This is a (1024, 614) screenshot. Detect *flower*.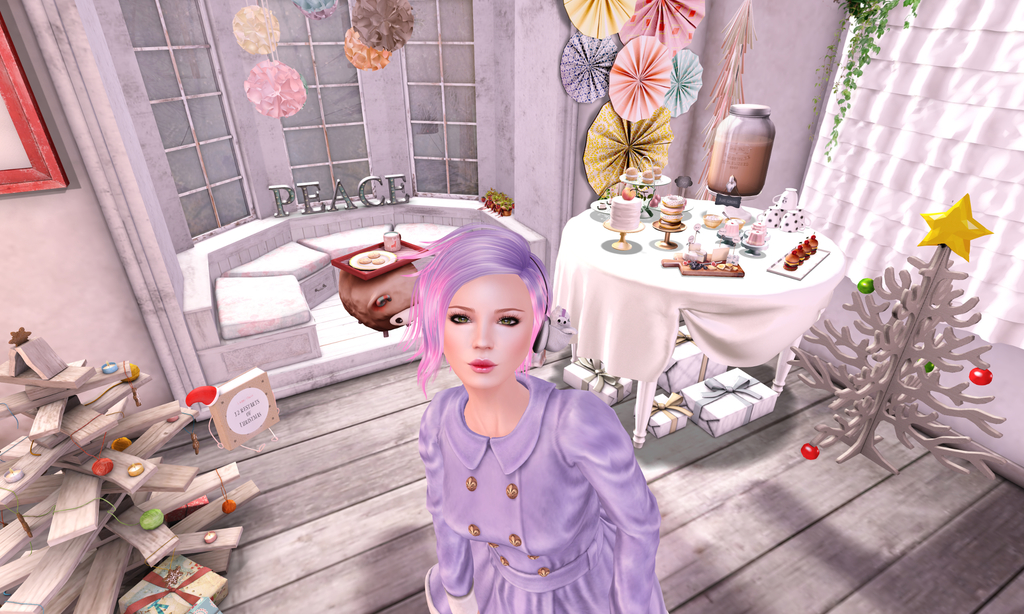
230,5,278,55.
